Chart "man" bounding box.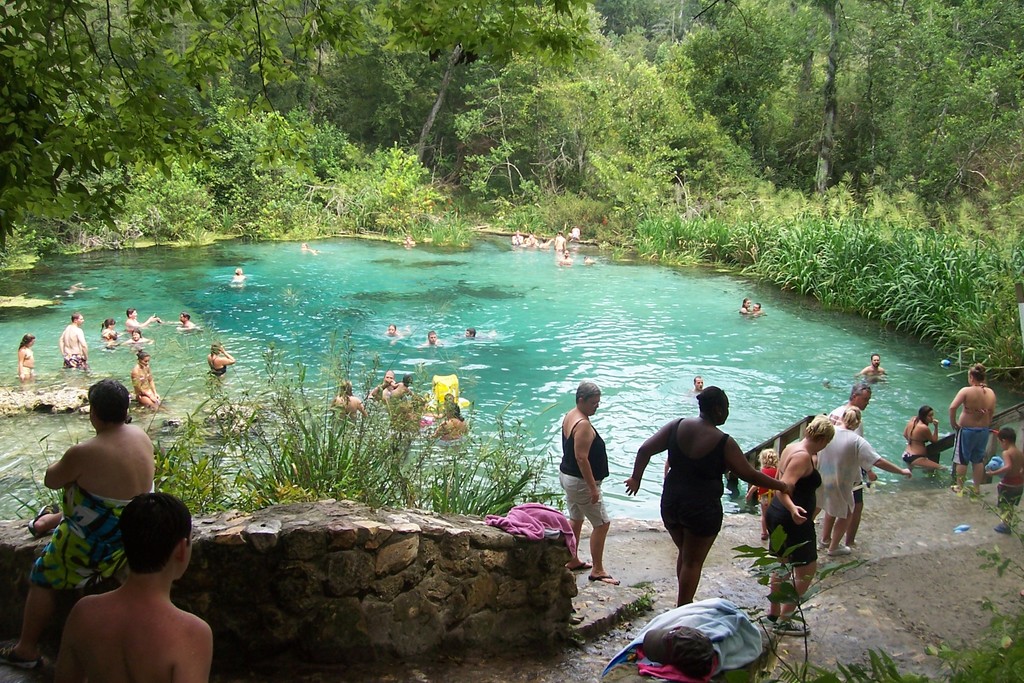
Charted: bbox=[749, 300, 764, 318].
